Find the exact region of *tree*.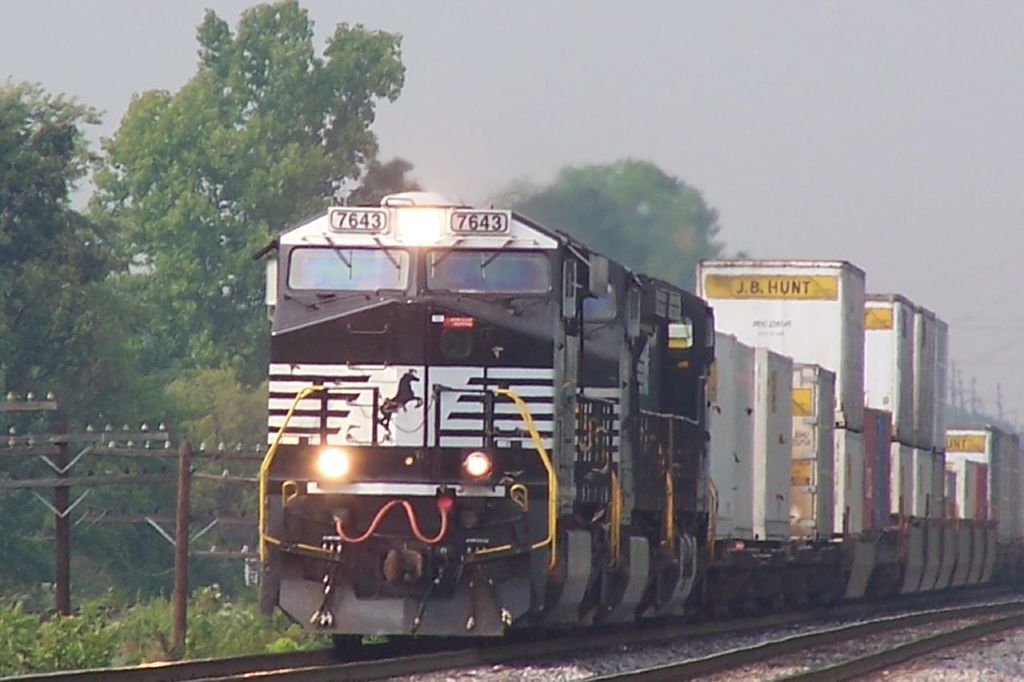
Exact region: 497,146,742,279.
